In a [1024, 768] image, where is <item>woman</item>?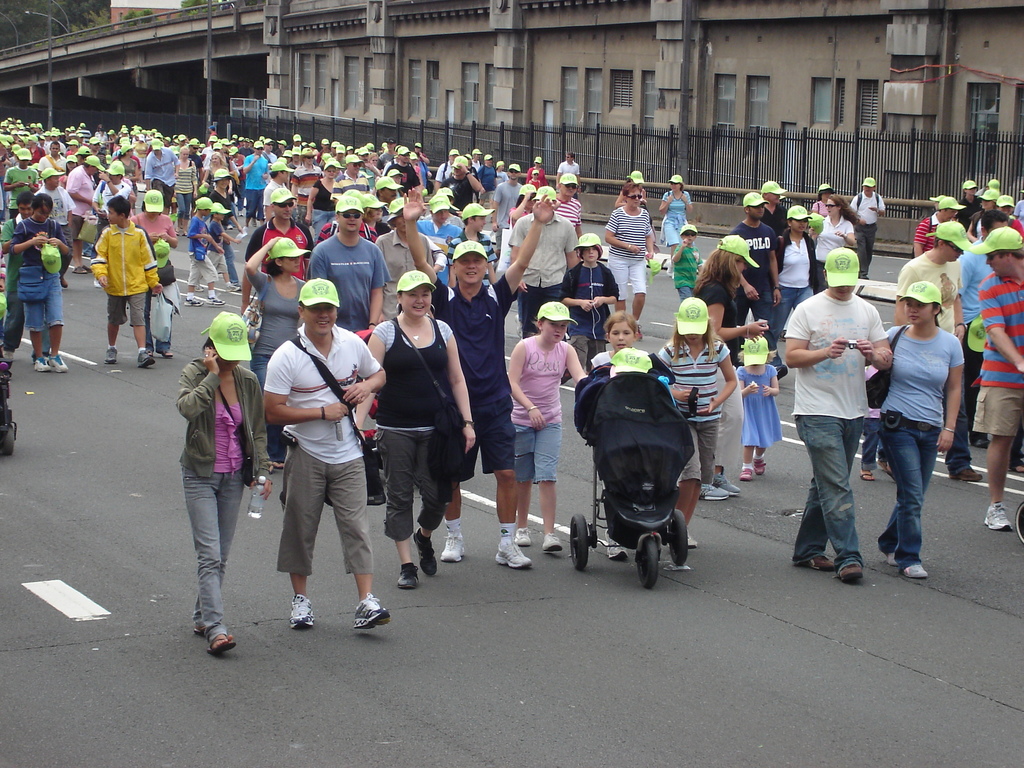
bbox(204, 149, 227, 182).
